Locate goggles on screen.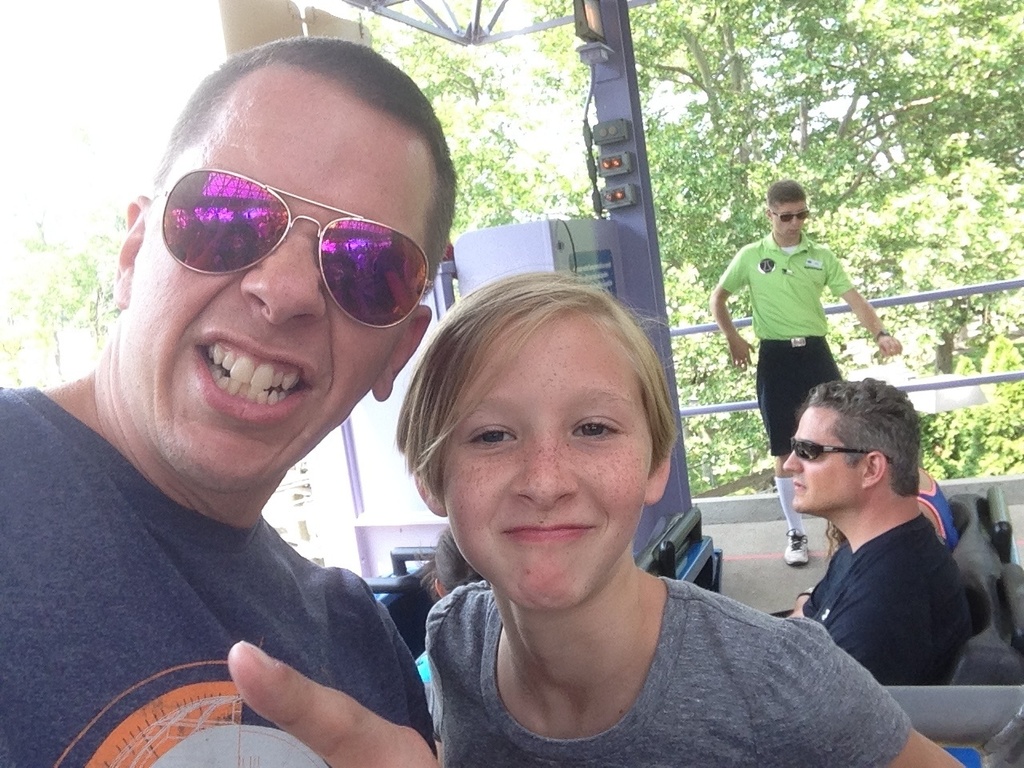
On screen at detection(183, 166, 442, 356).
